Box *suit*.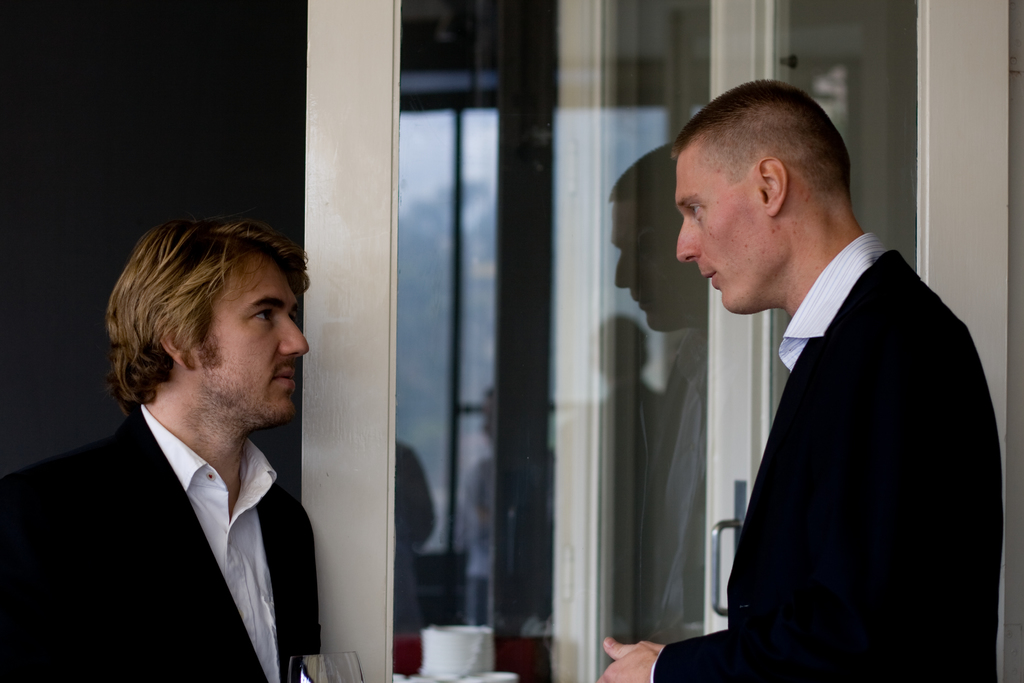
<bbox>646, 226, 1009, 681</bbox>.
